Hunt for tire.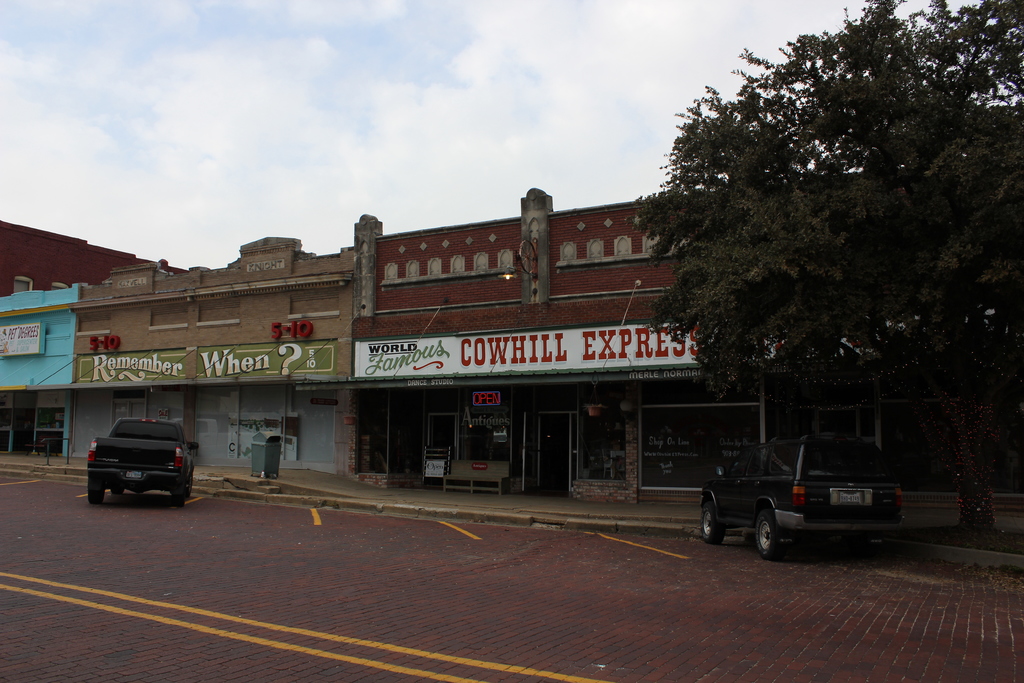
Hunted down at detection(113, 486, 124, 495).
